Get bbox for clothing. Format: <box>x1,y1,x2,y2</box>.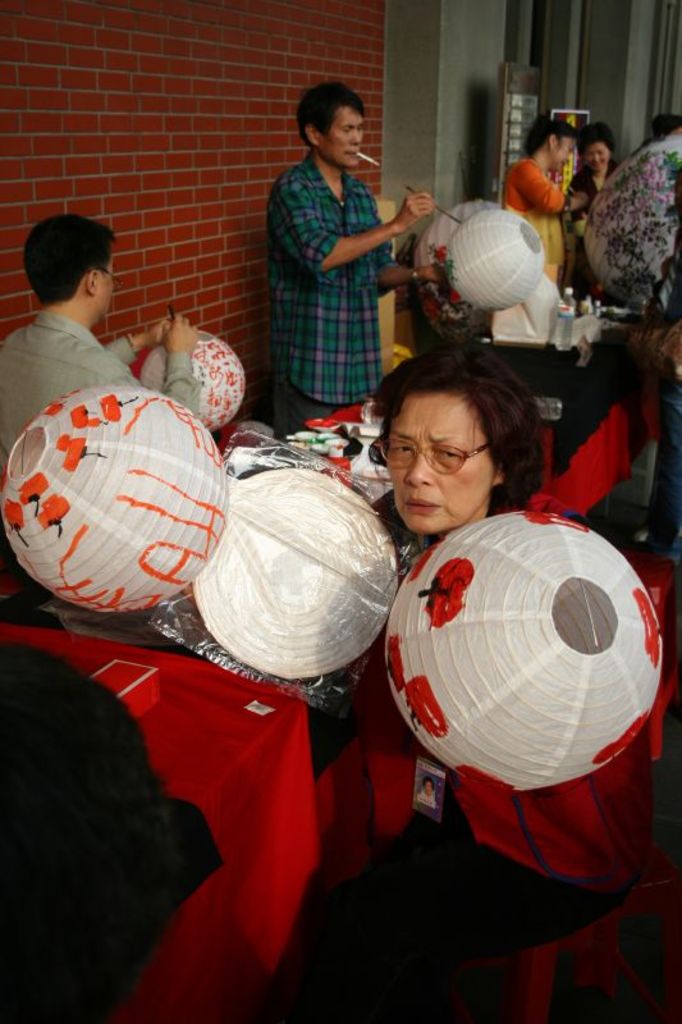
<box>572,170,608,280</box>.
